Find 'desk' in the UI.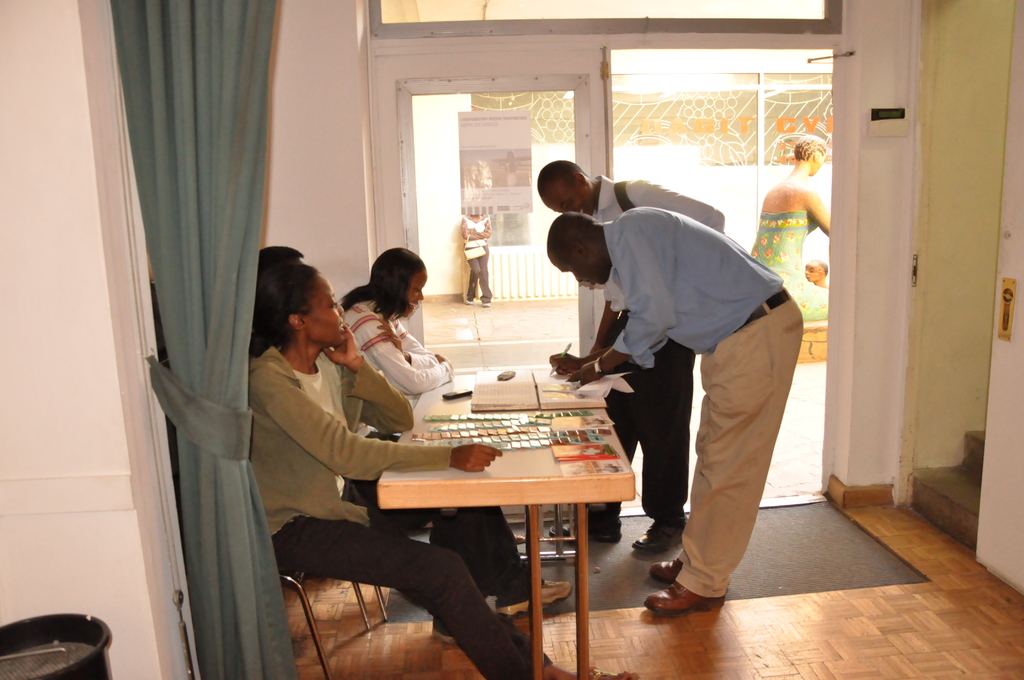
UI element at [379,384,632,677].
